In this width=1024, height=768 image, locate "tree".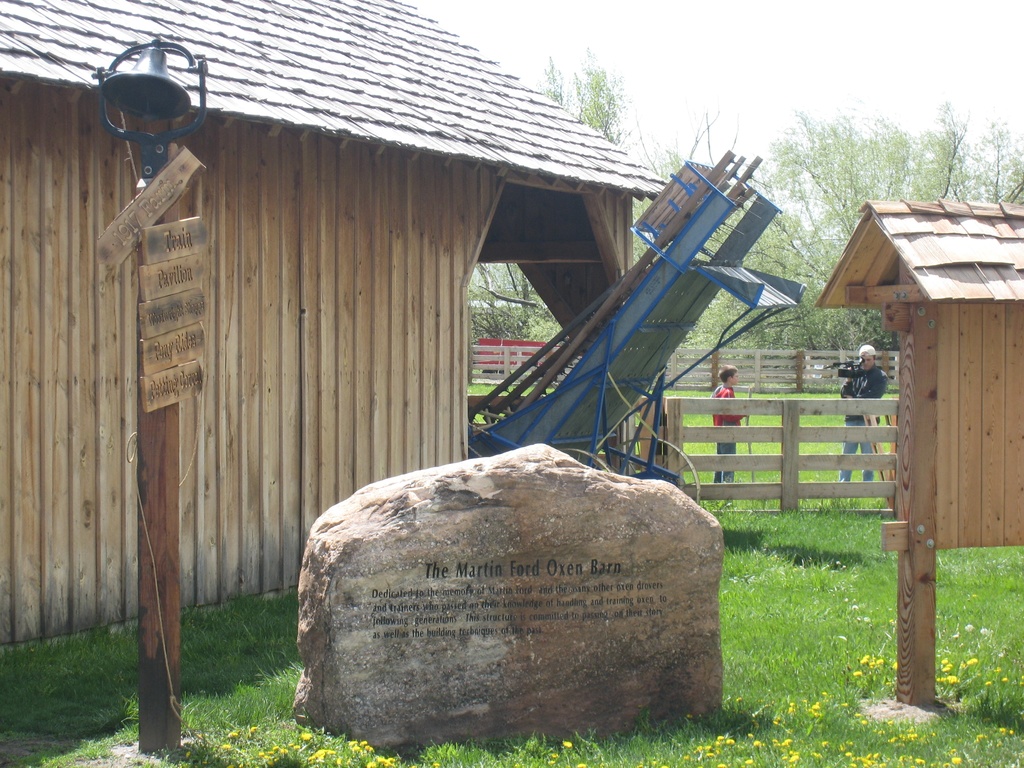
Bounding box: 600/109/787/369.
